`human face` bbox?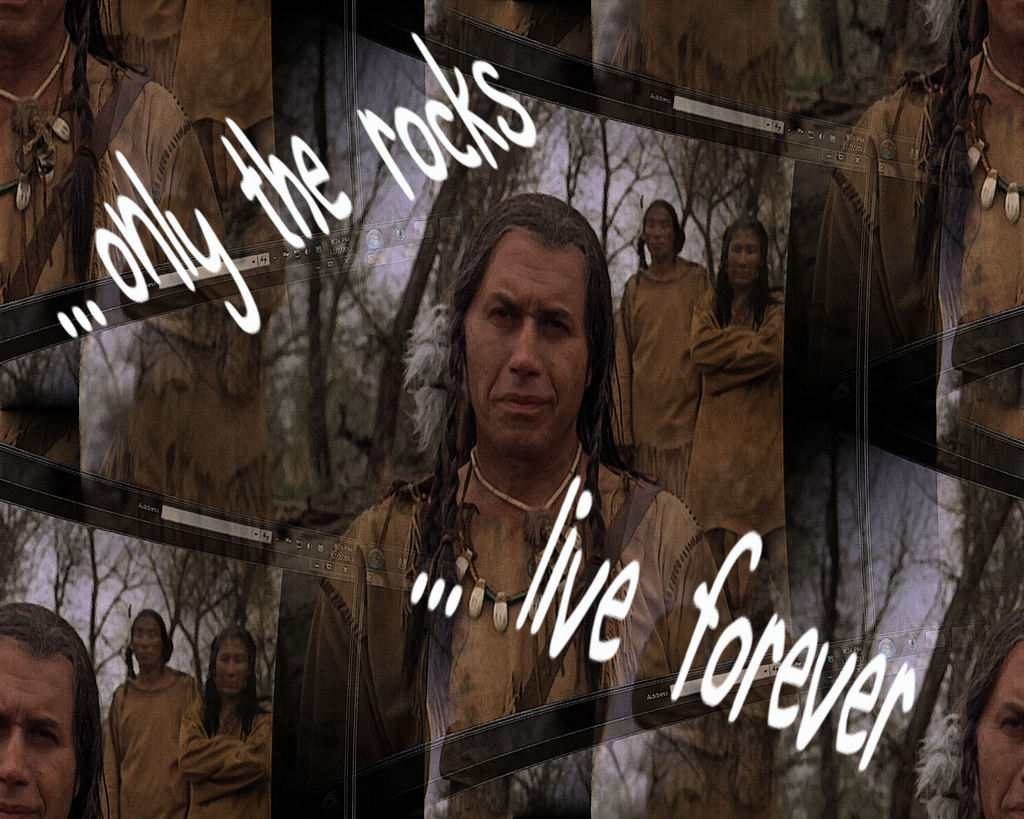
(726, 225, 770, 283)
